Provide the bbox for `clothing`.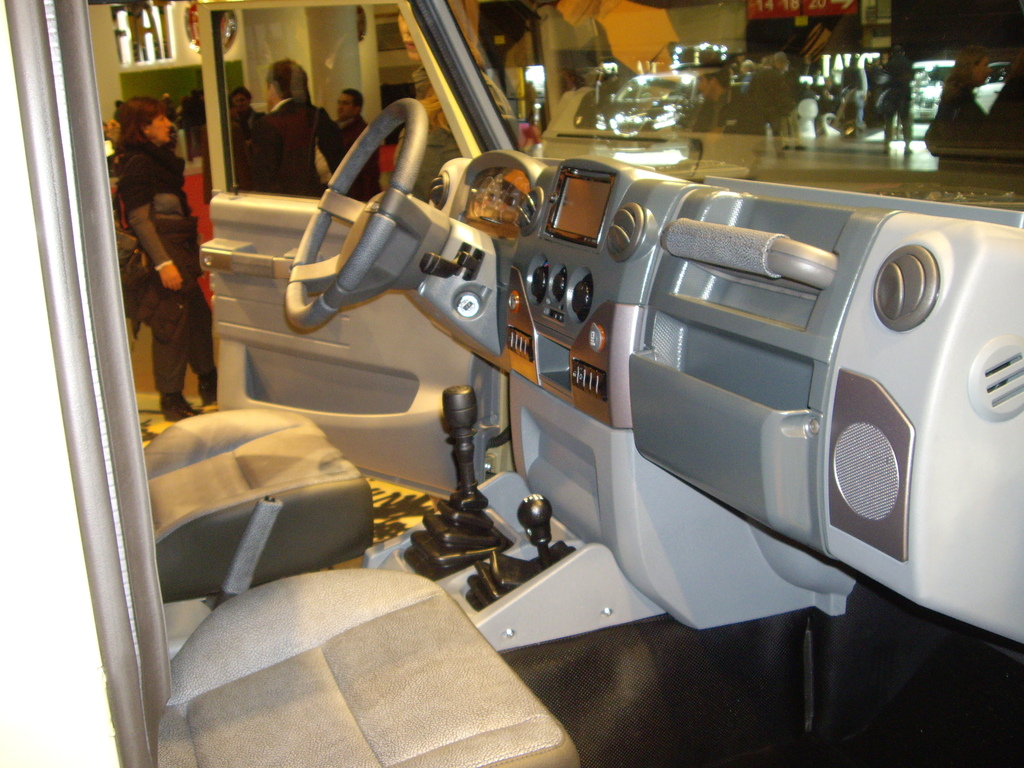
x1=255 y1=99 x2=340 y2=199.
